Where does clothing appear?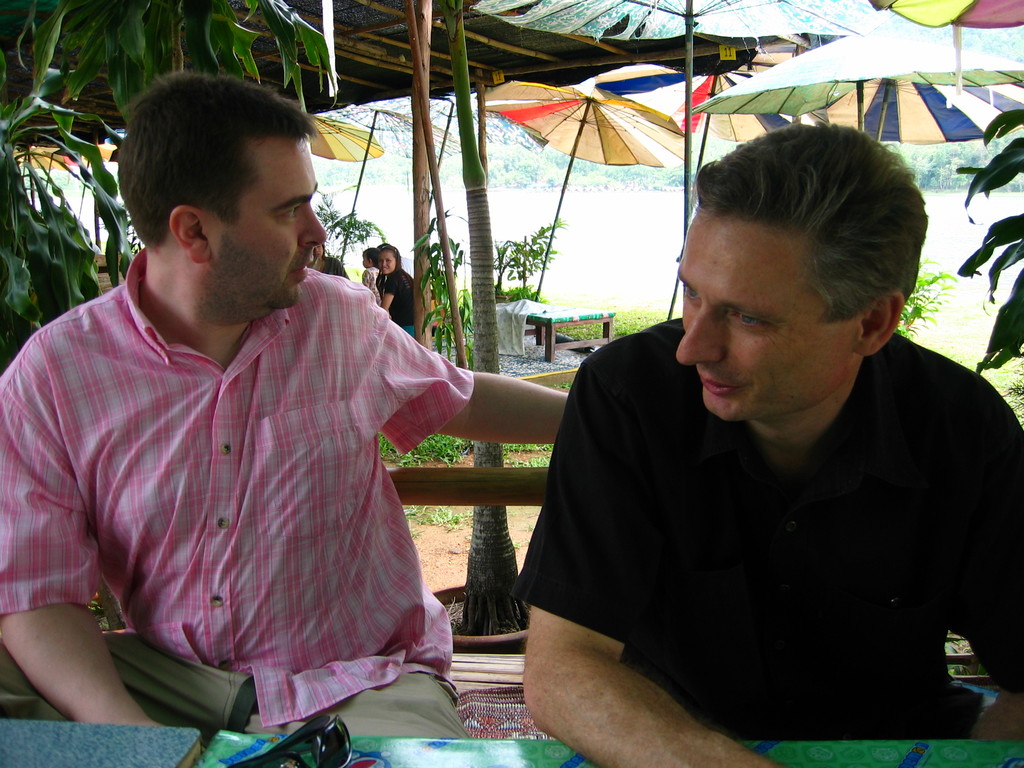
Appears at box=[524, 320, 1023, 738].
